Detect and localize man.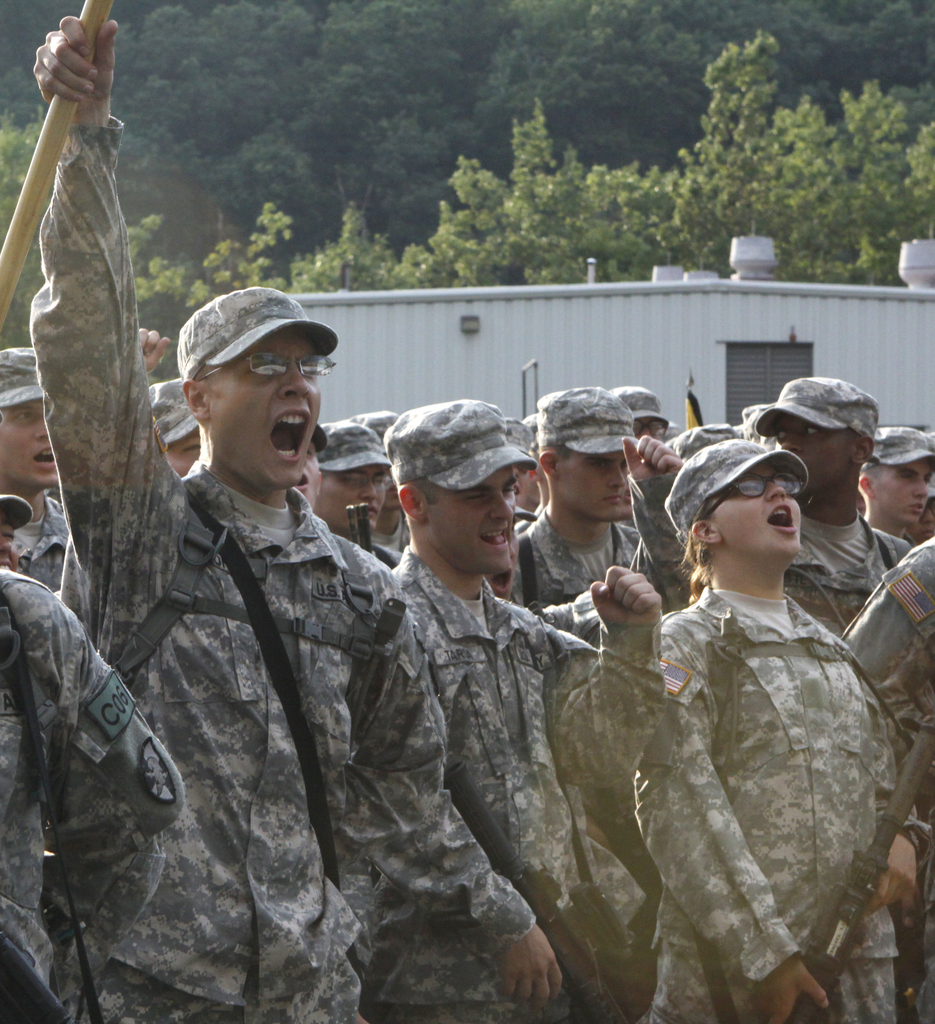
Localized at [x1=362, y1=403, x2=665, y2=1023].
